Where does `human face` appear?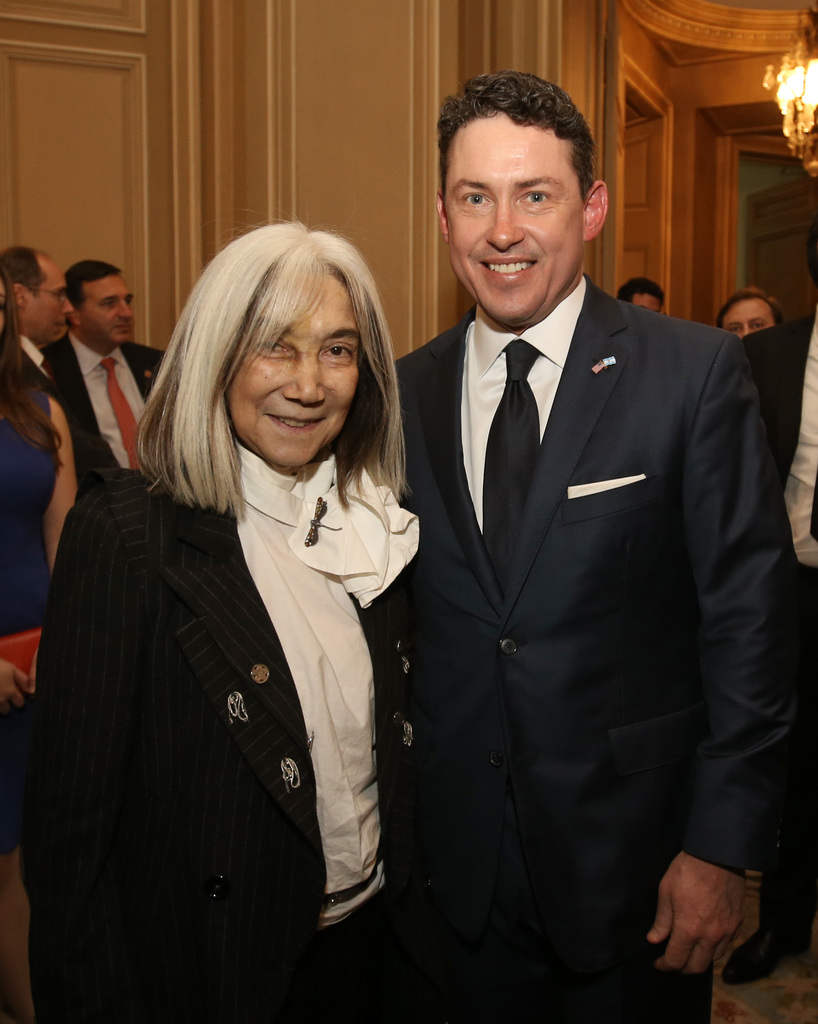
Appears at <box>455,143,570,330</box>.
